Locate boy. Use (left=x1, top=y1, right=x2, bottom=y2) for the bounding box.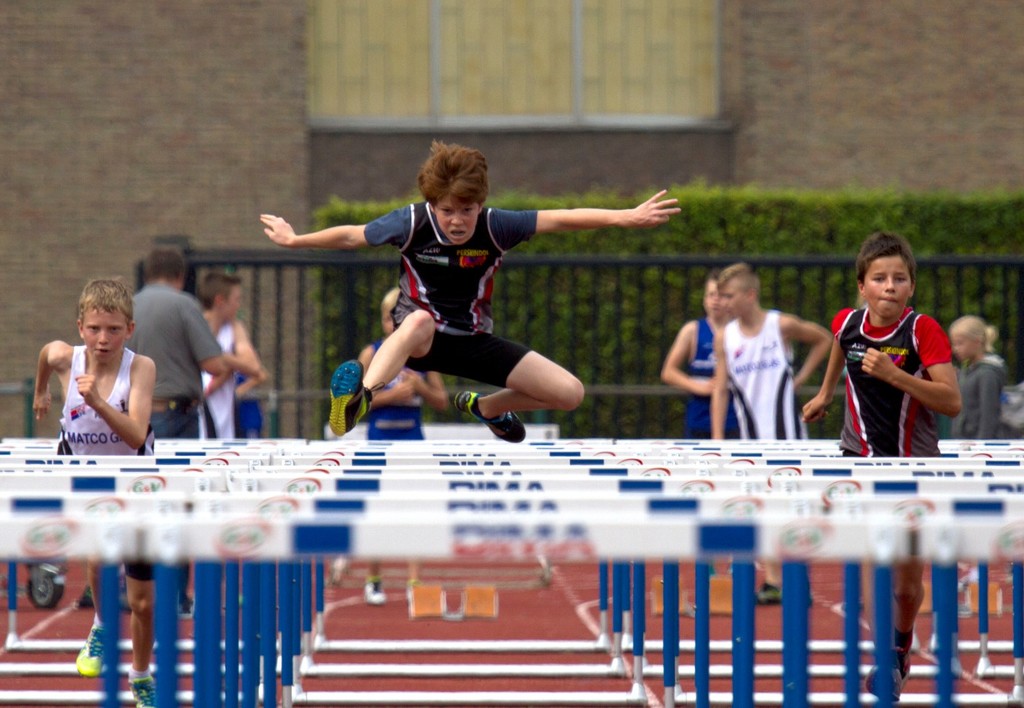
(left=663, top=272, right=734, bottom=440).
